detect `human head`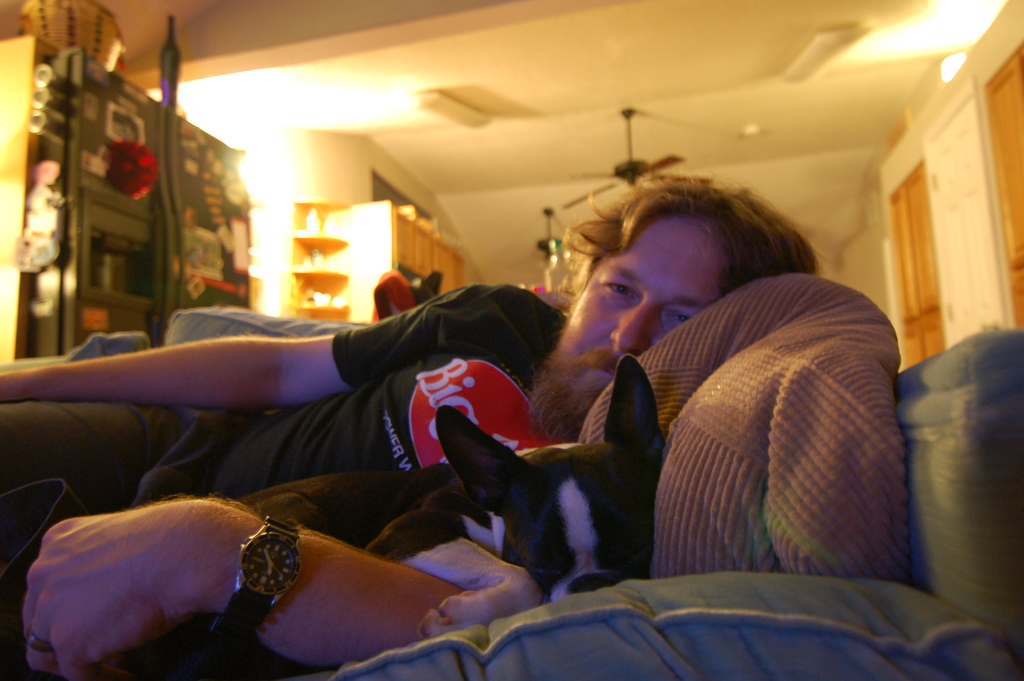
(x1=520, y1=151, x2=832, y2=441)
